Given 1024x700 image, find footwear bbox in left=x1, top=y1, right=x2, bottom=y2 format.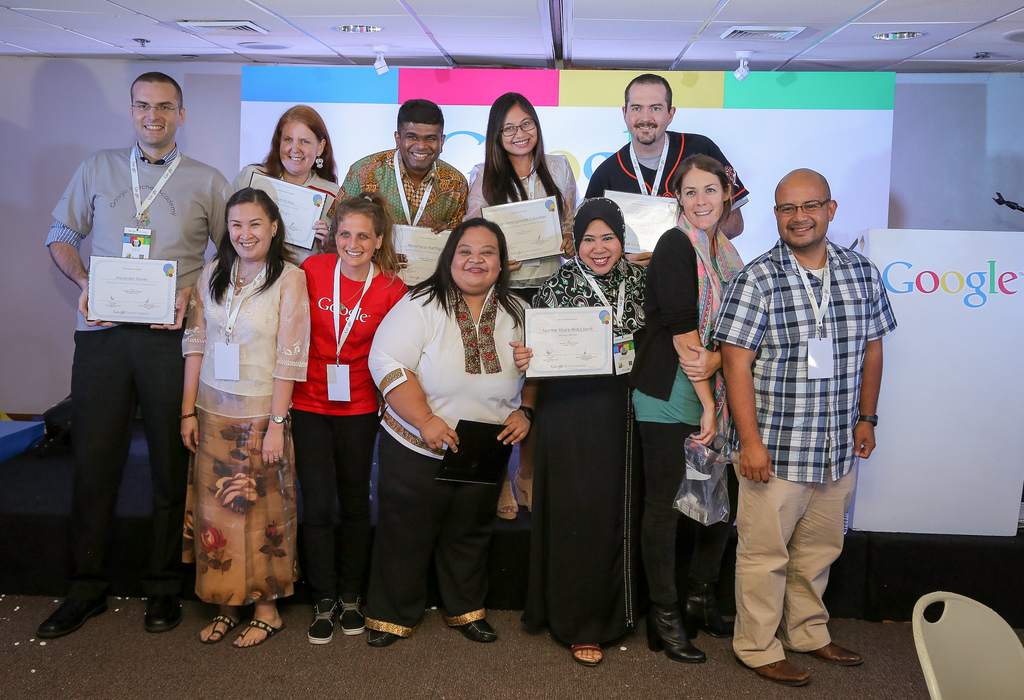
left=142, top=581, right=180, bottom=632.
